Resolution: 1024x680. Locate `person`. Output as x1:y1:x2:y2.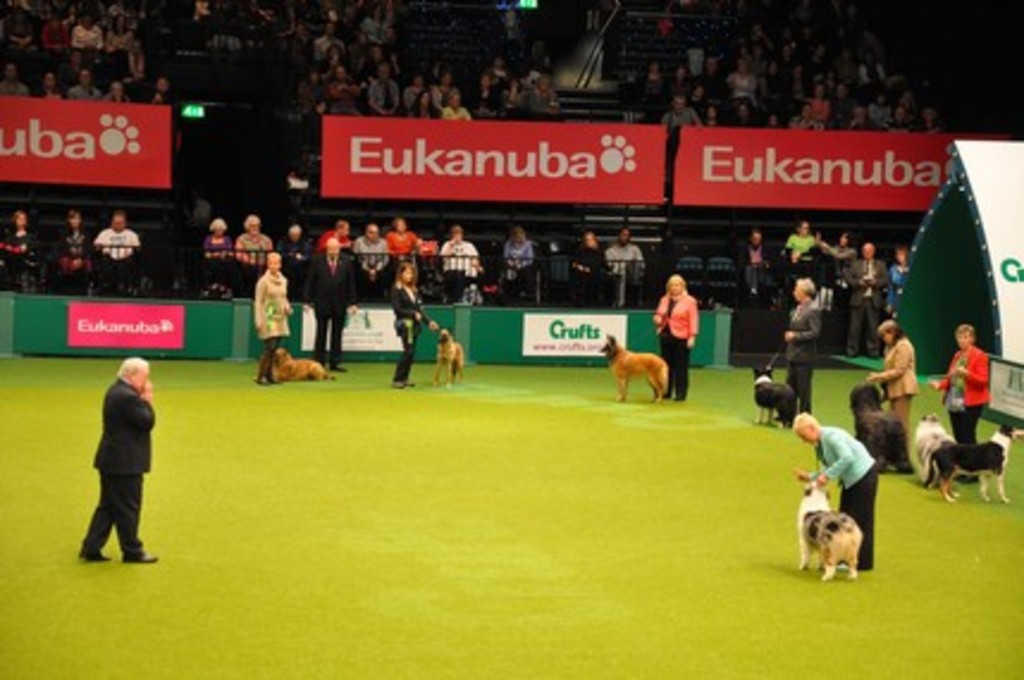
55:203:95:272.
